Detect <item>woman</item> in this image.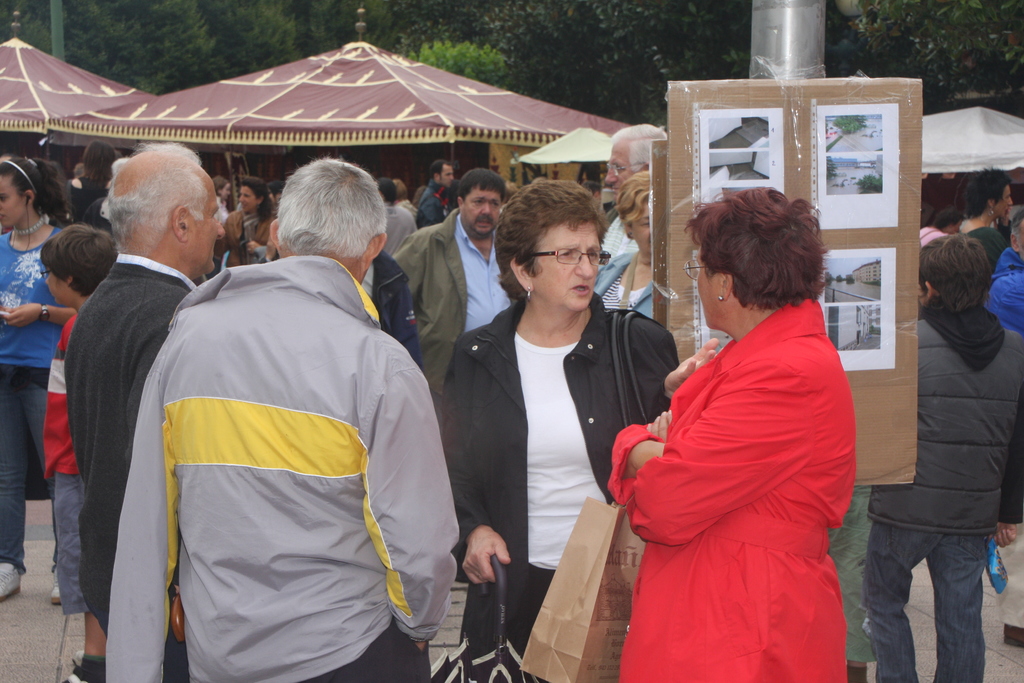
Detection: crop(983, 202, 1023, 652).
